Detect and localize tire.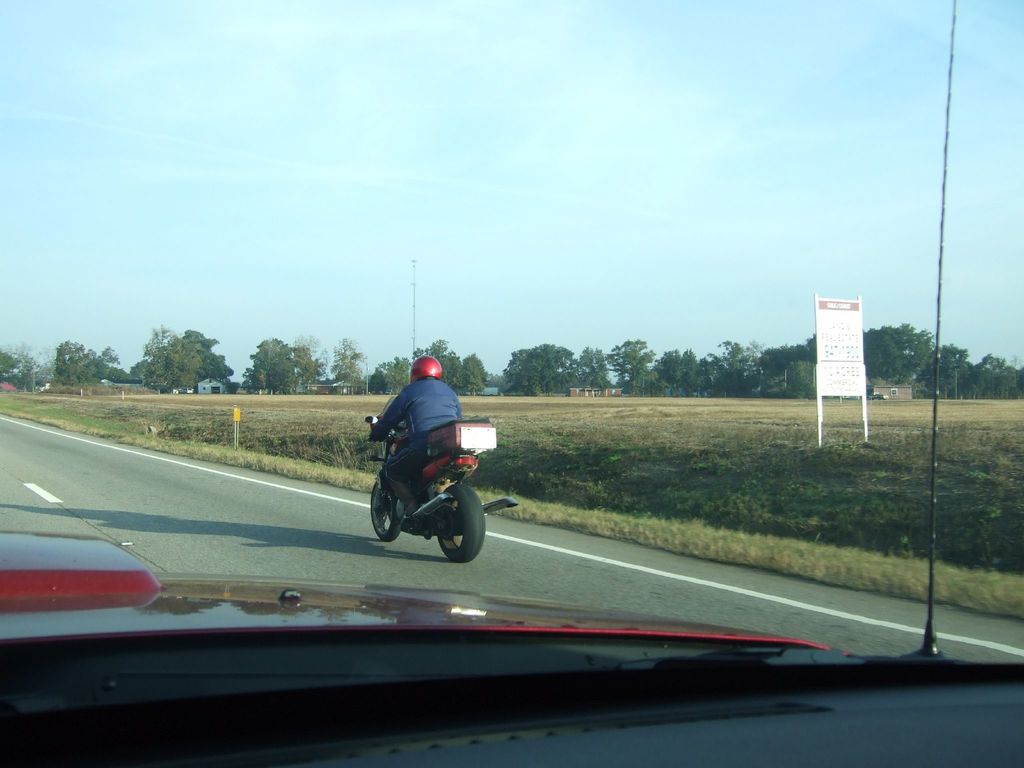
Localized at left=429, top=470, right=482, bottom=565.
